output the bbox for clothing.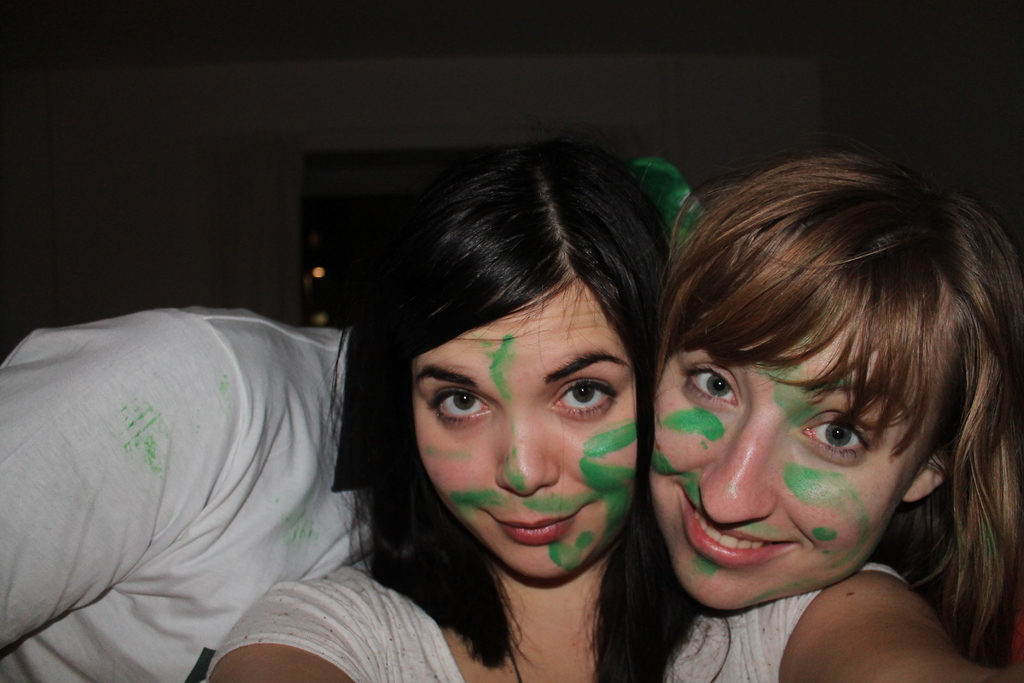
[0, 308, 351, 682].
